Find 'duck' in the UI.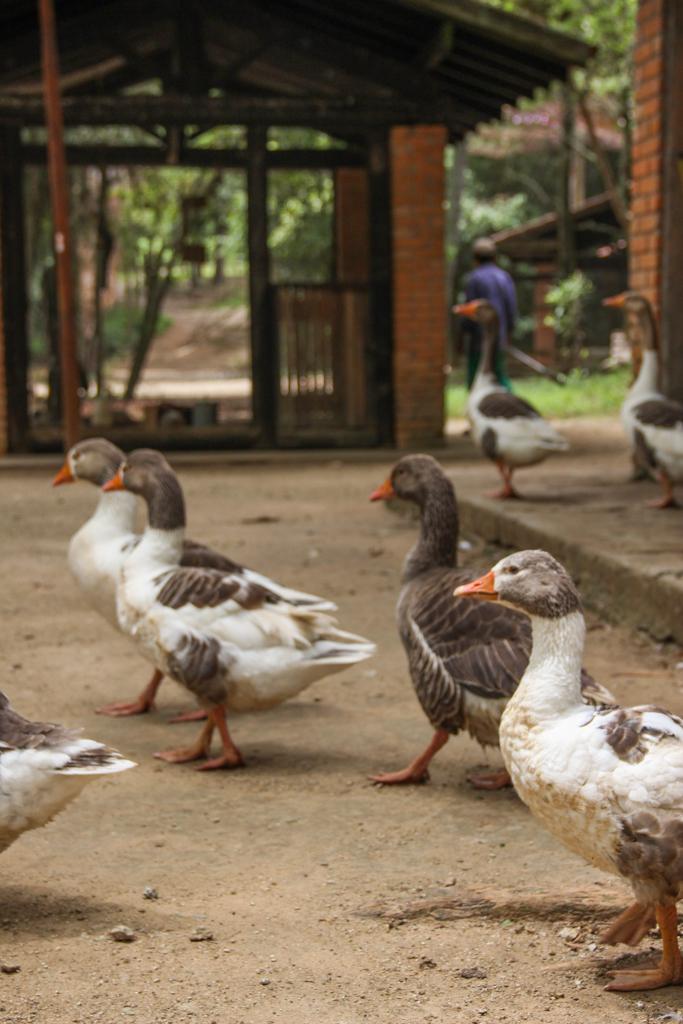
UI element at [left=47, top=438, right=359, bottom=716].
